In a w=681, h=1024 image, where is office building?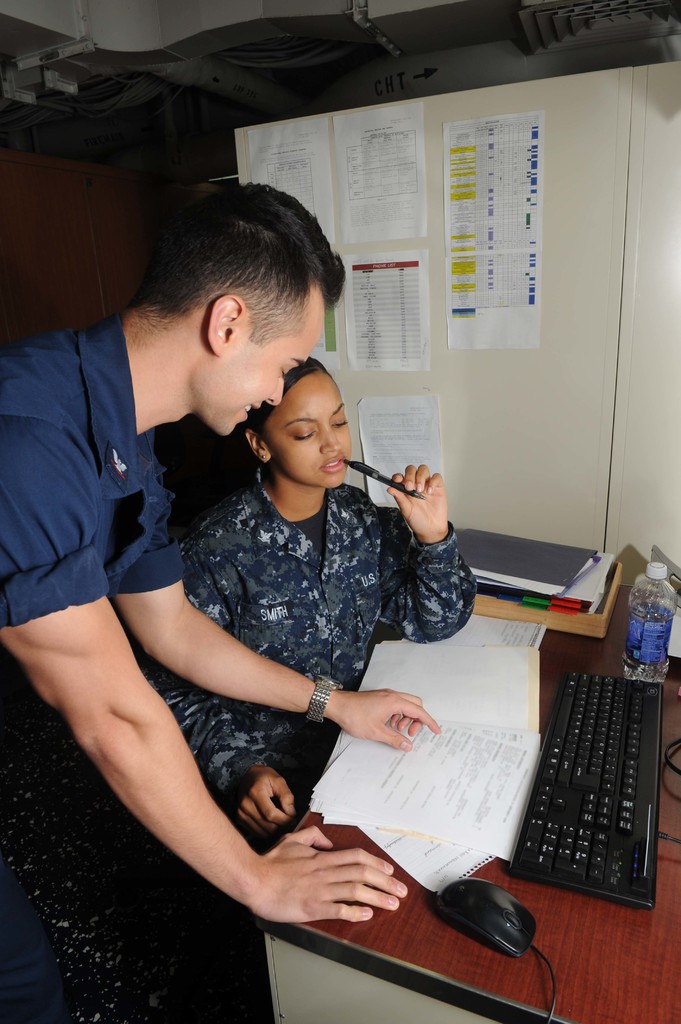
x1=0, y1=0, x2=680, y2=1023.
